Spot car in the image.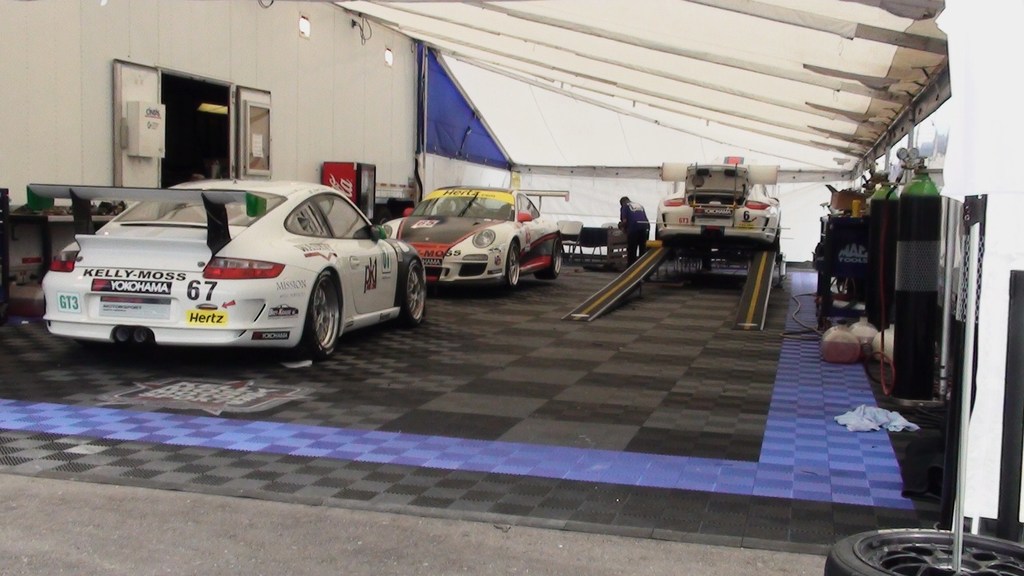
car found at 379/188/590/291.
